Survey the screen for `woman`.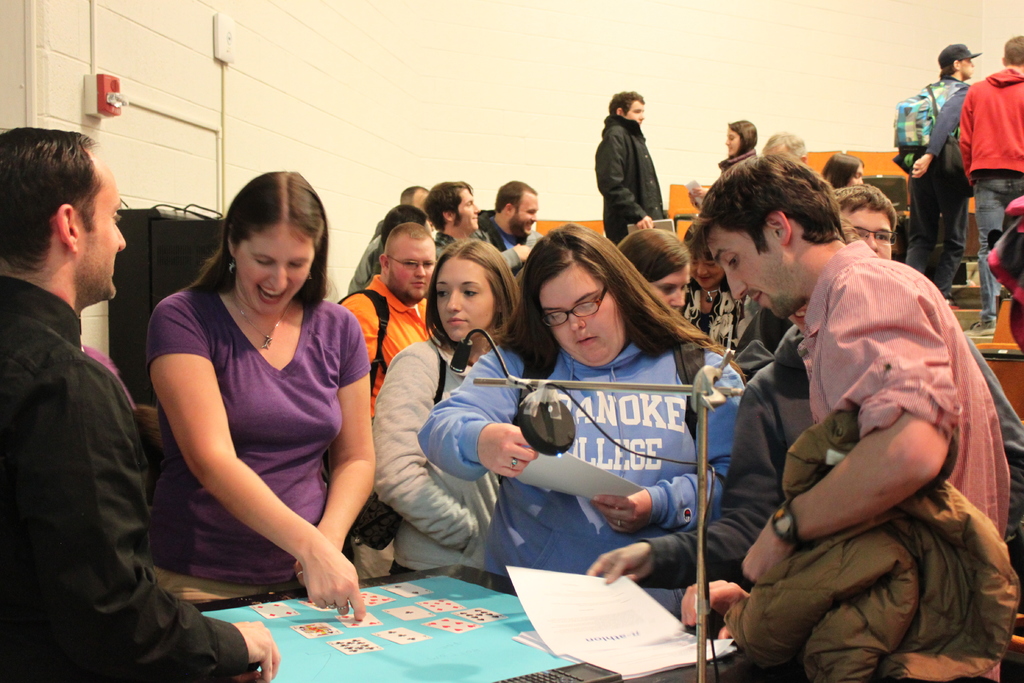
Survey found: [150, 162, 372, 615].
